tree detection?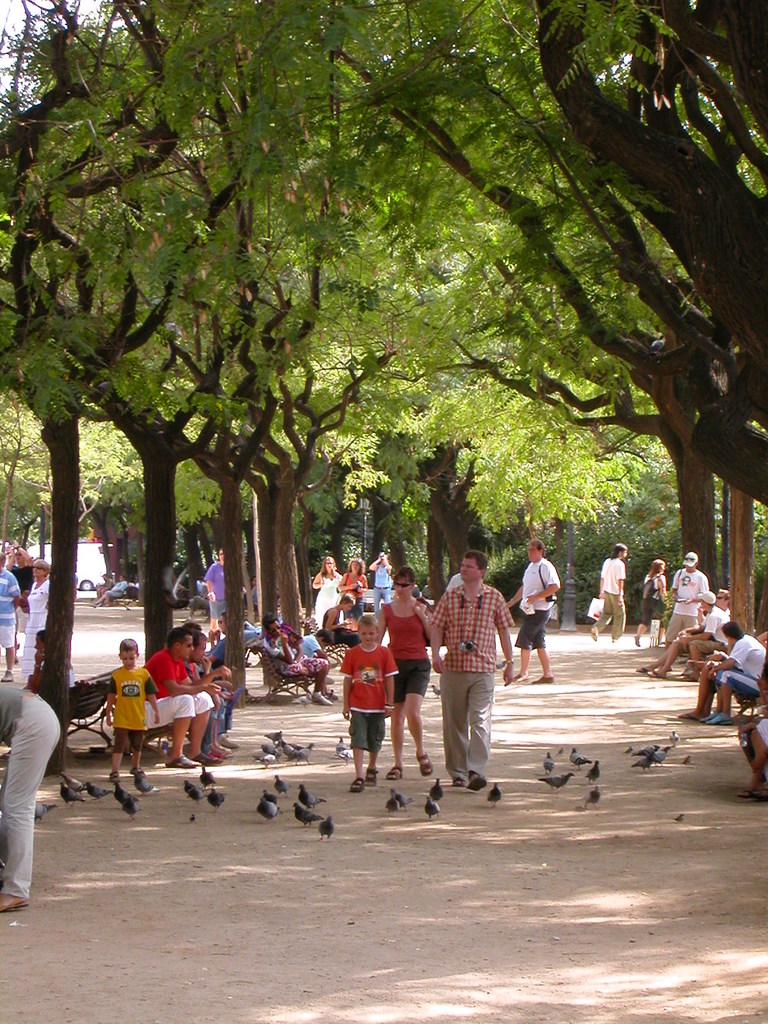
<region>170, 0, 515, 655</region>
